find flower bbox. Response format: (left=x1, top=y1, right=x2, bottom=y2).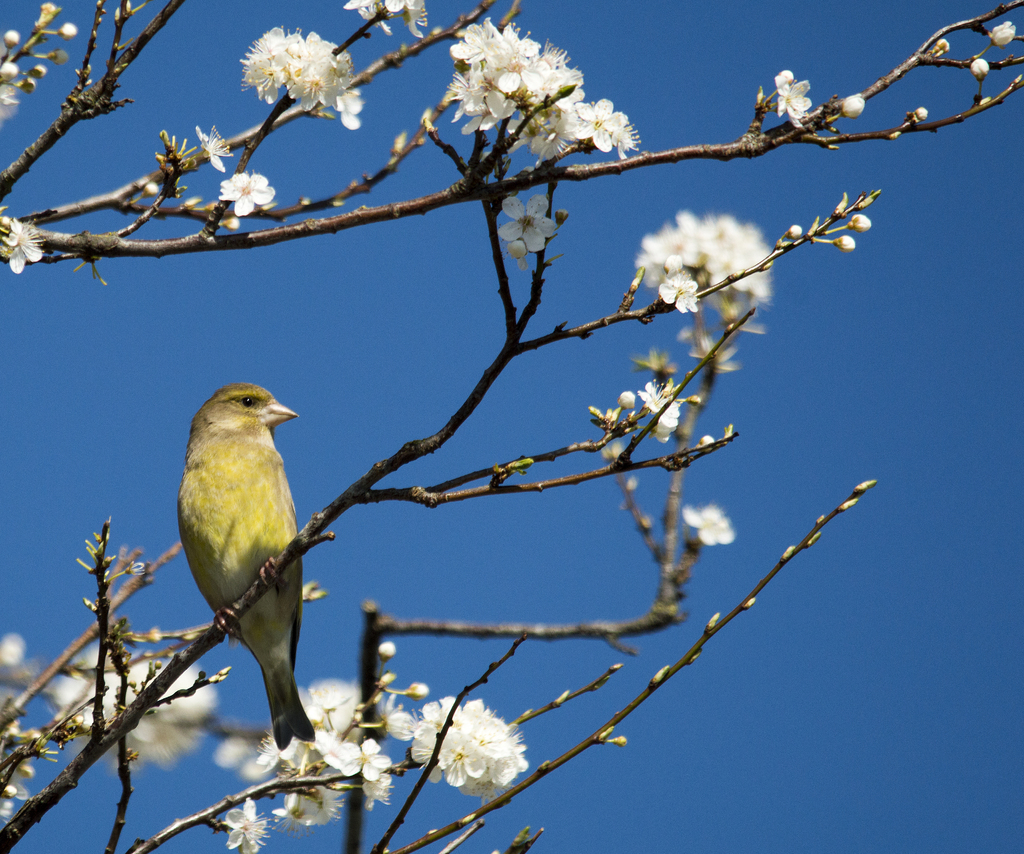
(left=49, top=652, right=209, bottom=776).
